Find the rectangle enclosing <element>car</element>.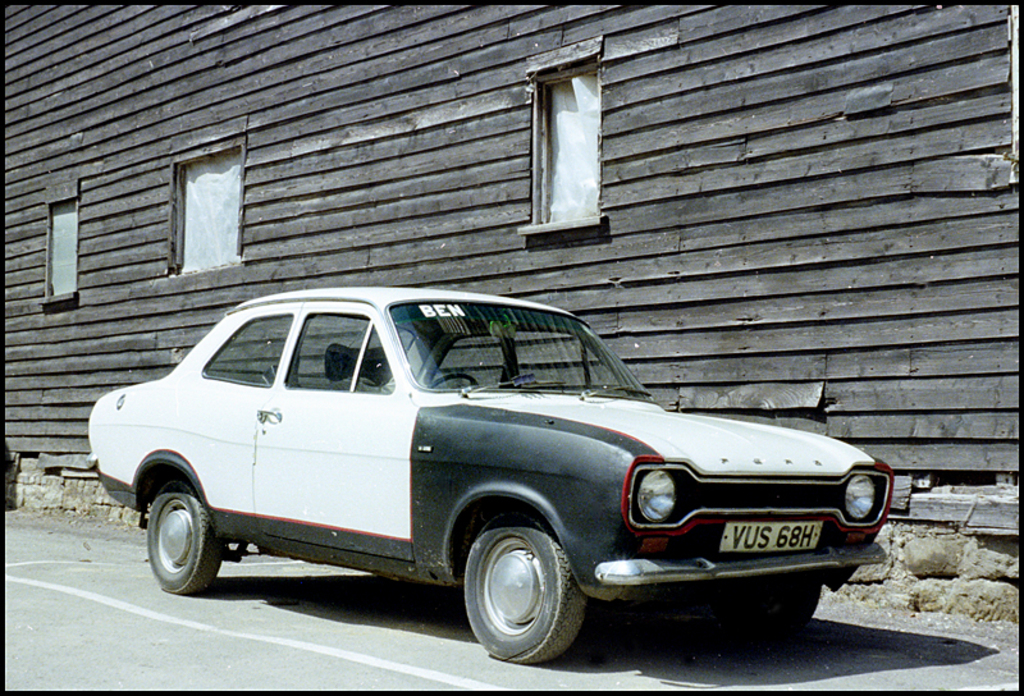
82, 274, 905, 660.
